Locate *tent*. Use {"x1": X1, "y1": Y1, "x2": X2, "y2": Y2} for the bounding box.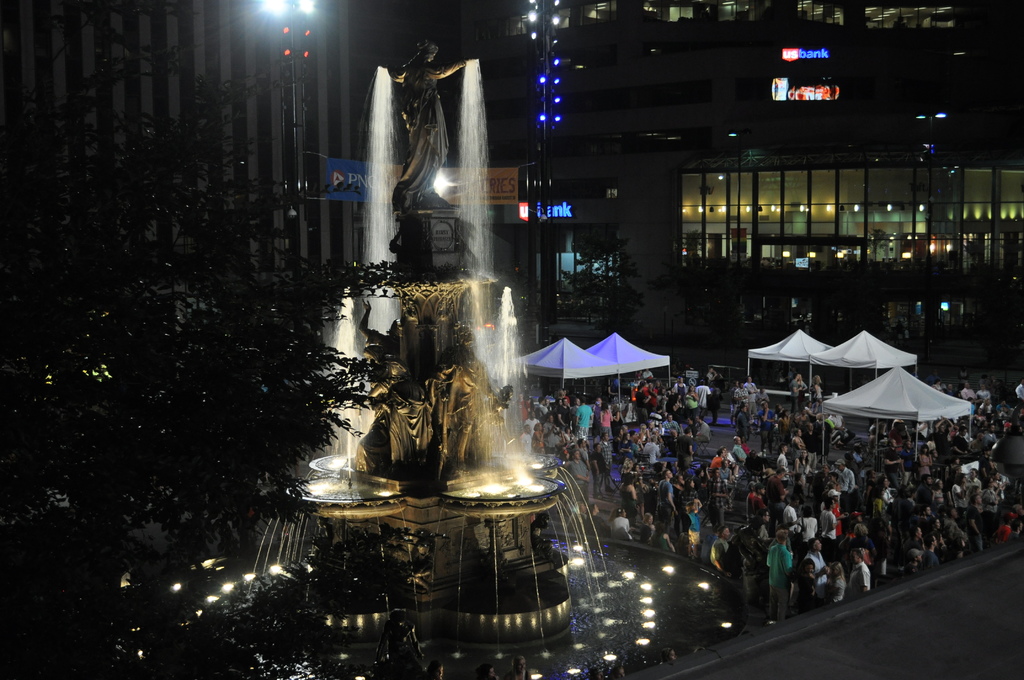
{"x1": 808, "y1": 364, "x2": 961, "y2": 473}.
